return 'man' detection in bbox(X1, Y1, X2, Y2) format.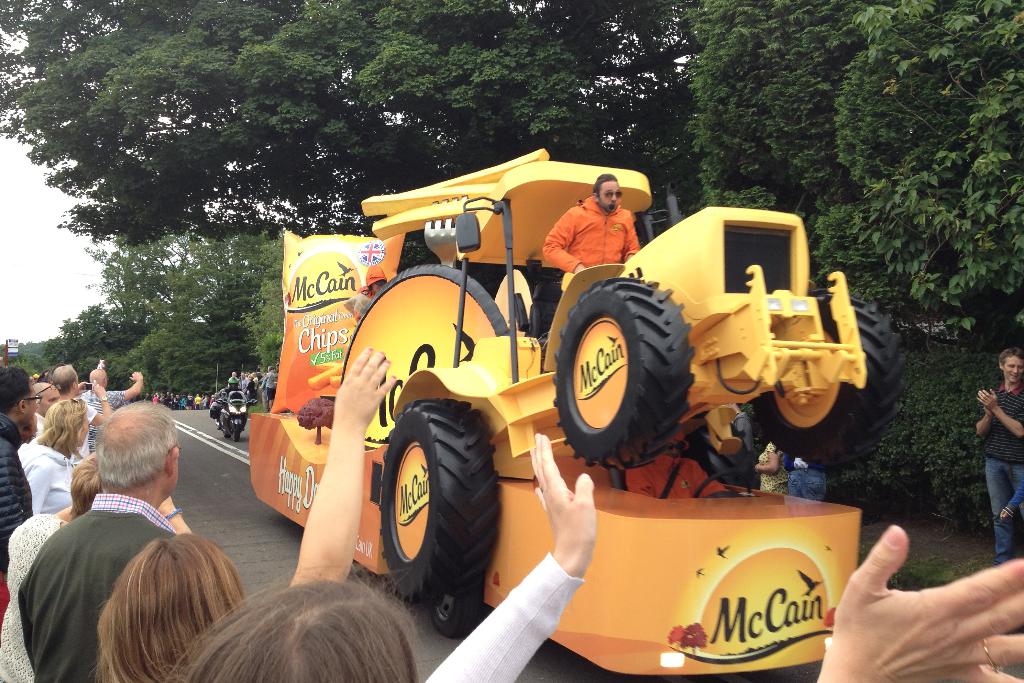
bbox(731, 402, 757, 454).
